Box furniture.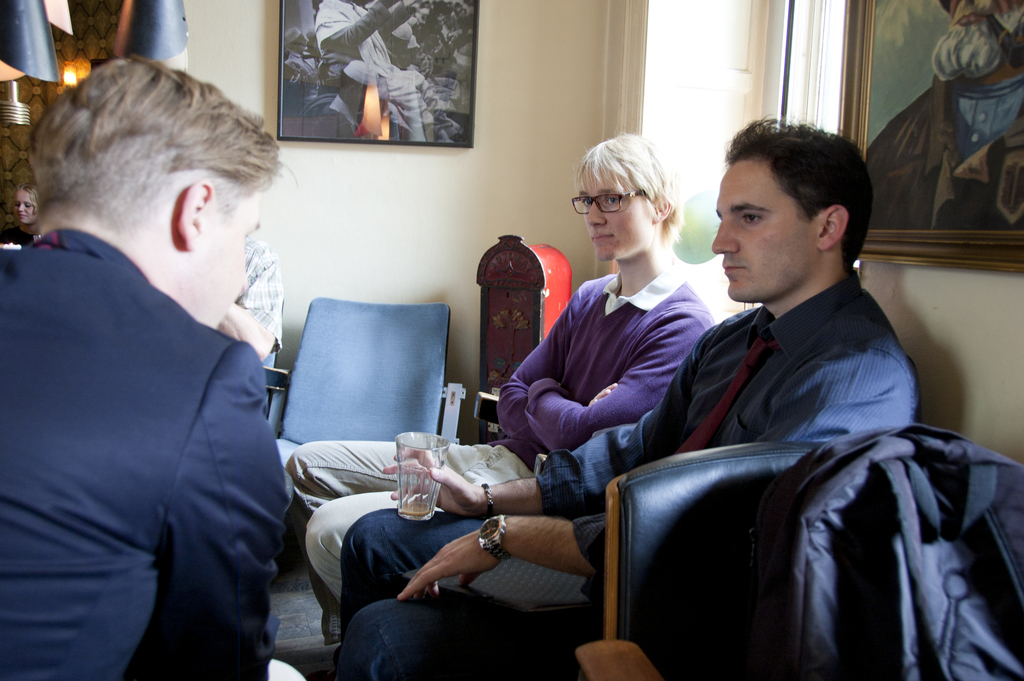
x1=264 y1=293 x2=468 y2=469.
